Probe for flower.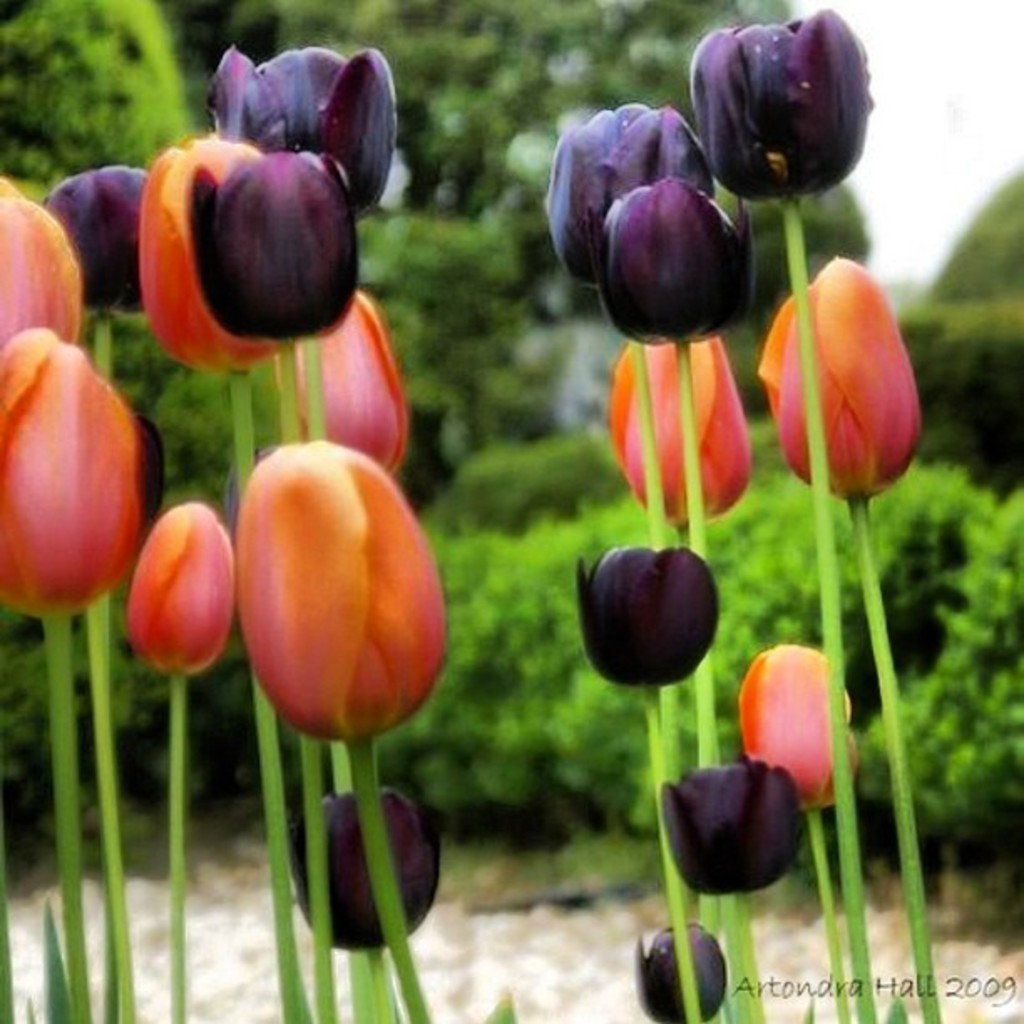
Probe result: (202, 38, 398, 231).
